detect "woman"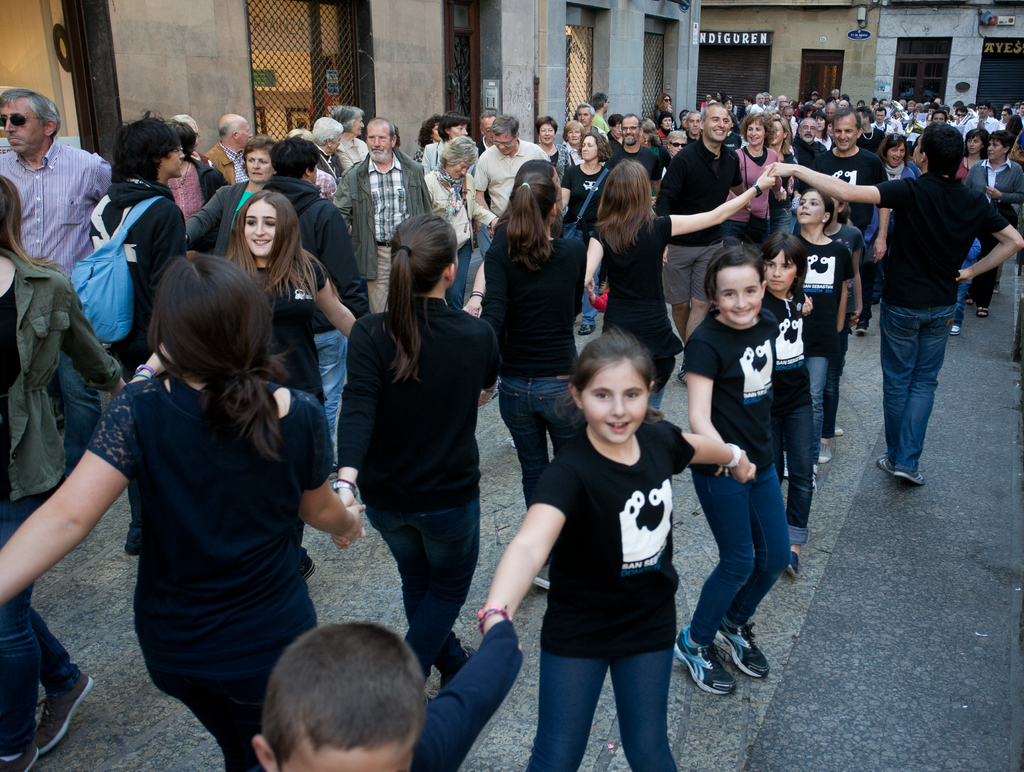
region(412, 113, 443, 162)
